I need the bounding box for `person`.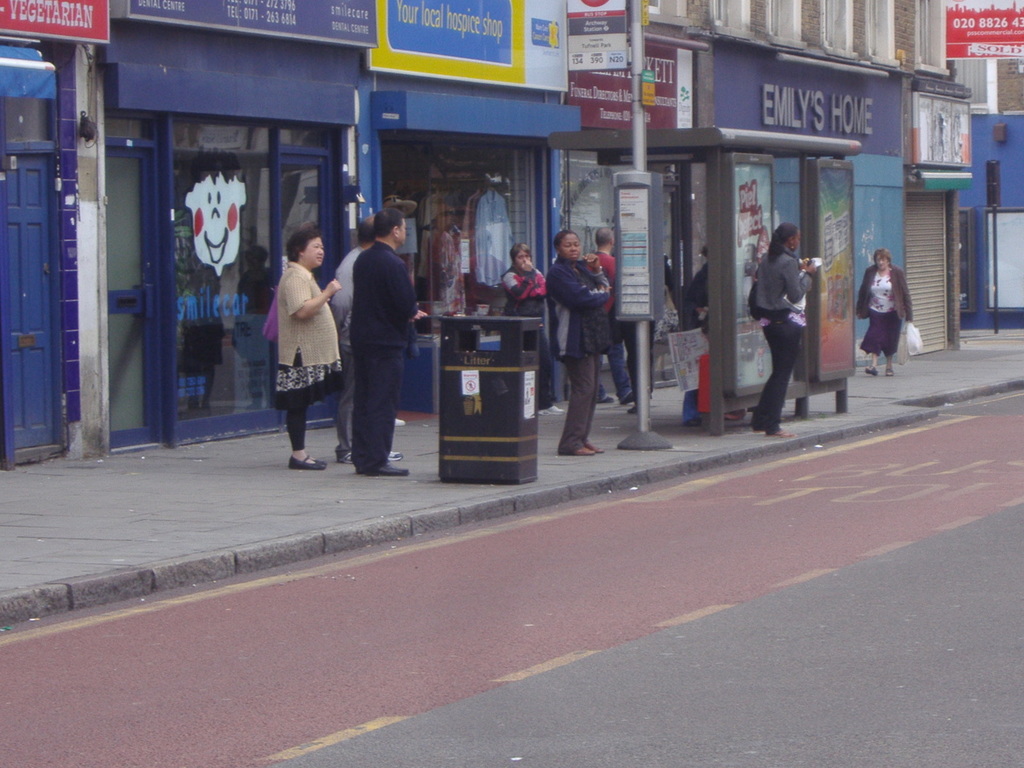
Here it is: x1=353 y1=209 x2=419 y2=474.
